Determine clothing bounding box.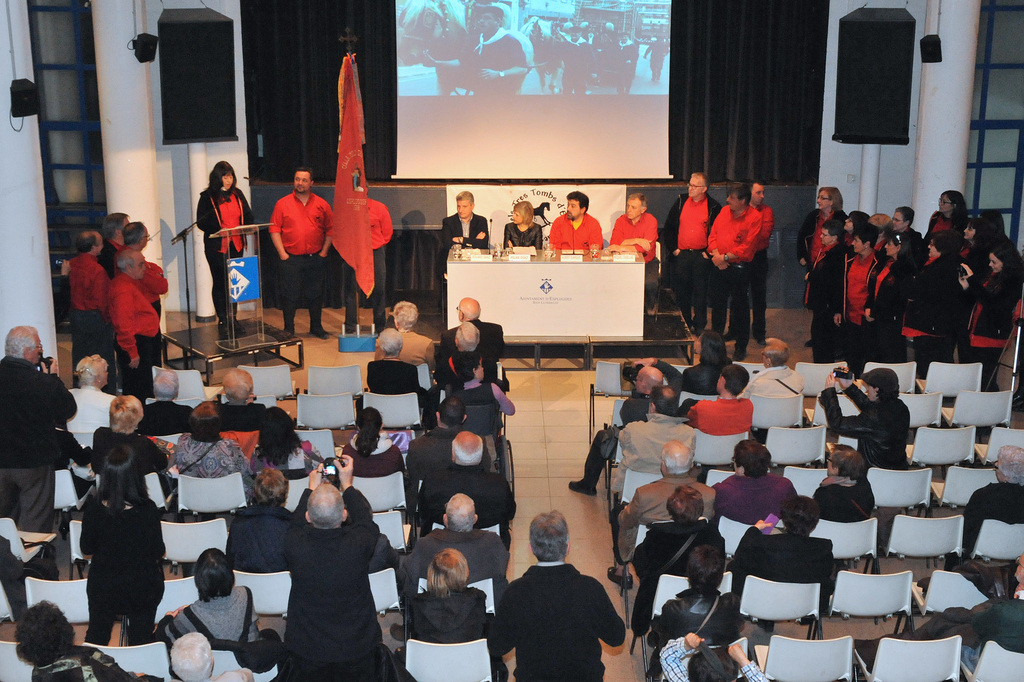
Determined: BBox(916, 211, 967, 262).
